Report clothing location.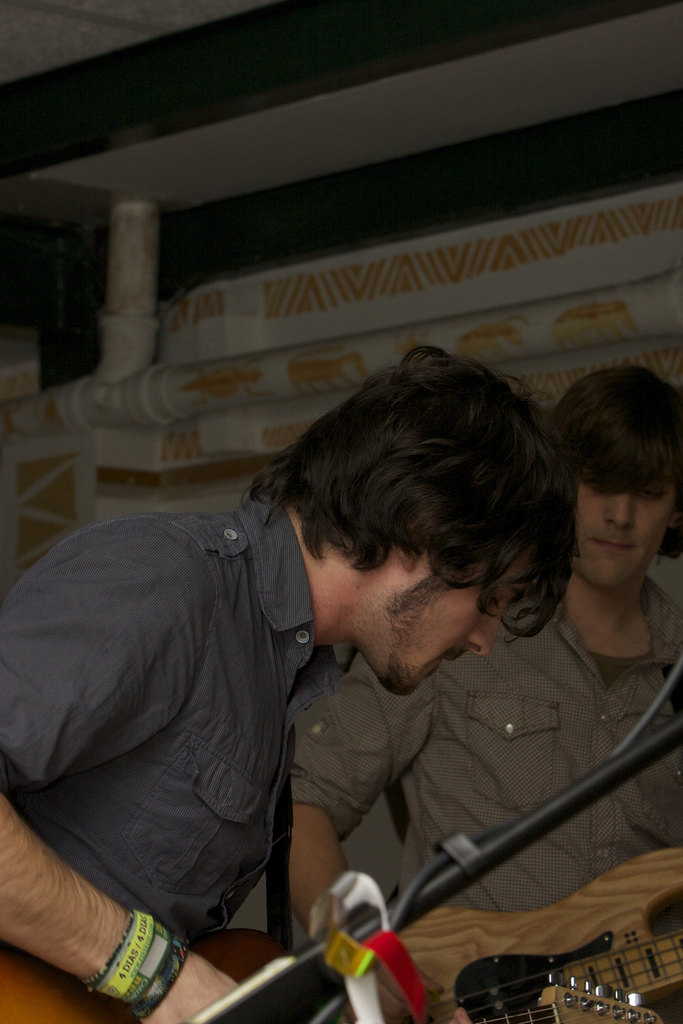
Report: region(295, 579, 682, 908).
